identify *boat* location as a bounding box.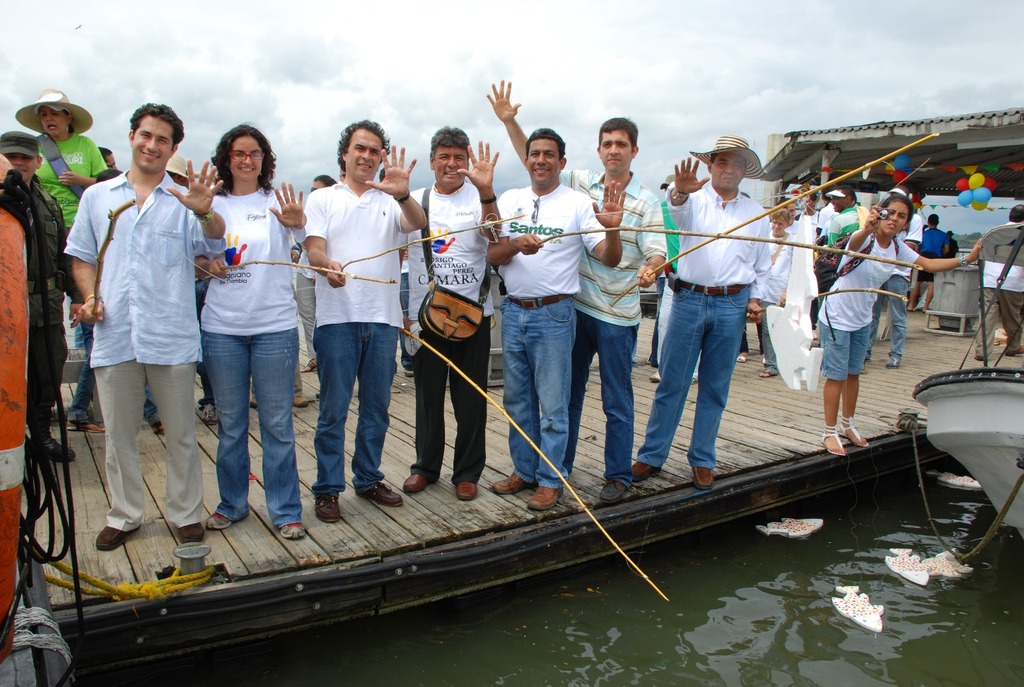
0:104:1023:686.
